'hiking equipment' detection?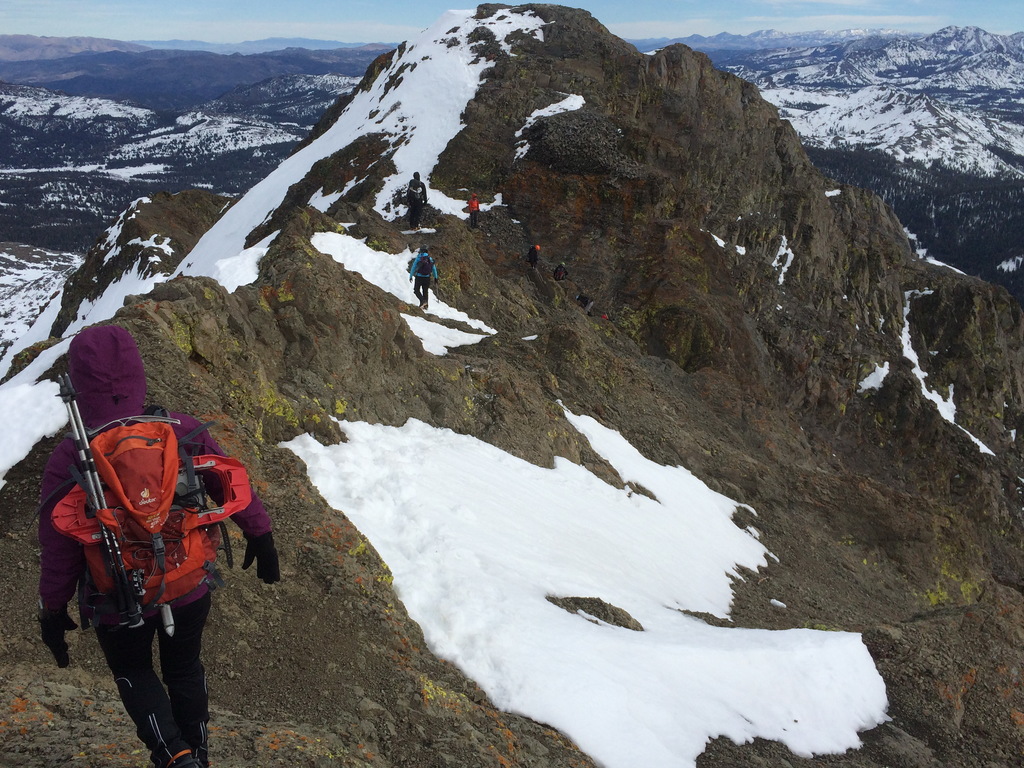
[38, 402, 251, 636]
